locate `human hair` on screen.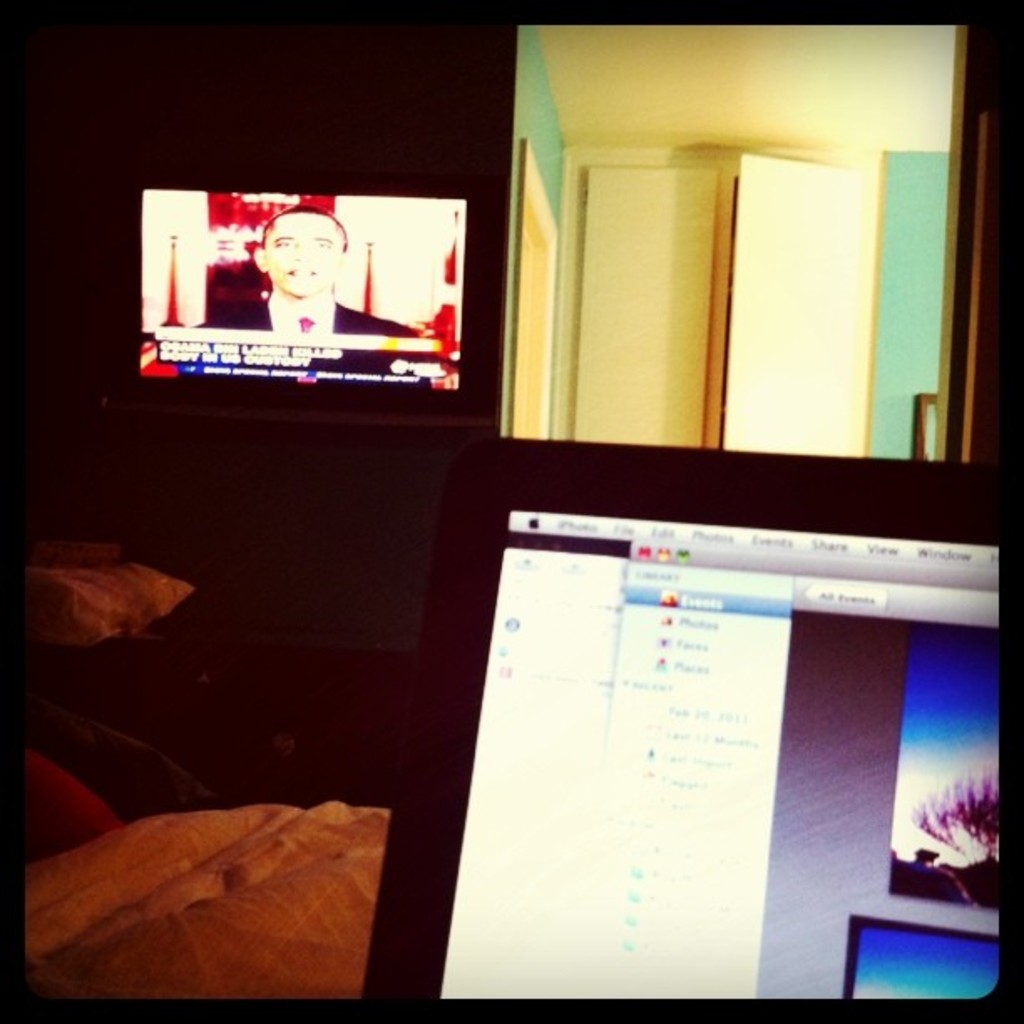
On screen at [261,201,351,253].
